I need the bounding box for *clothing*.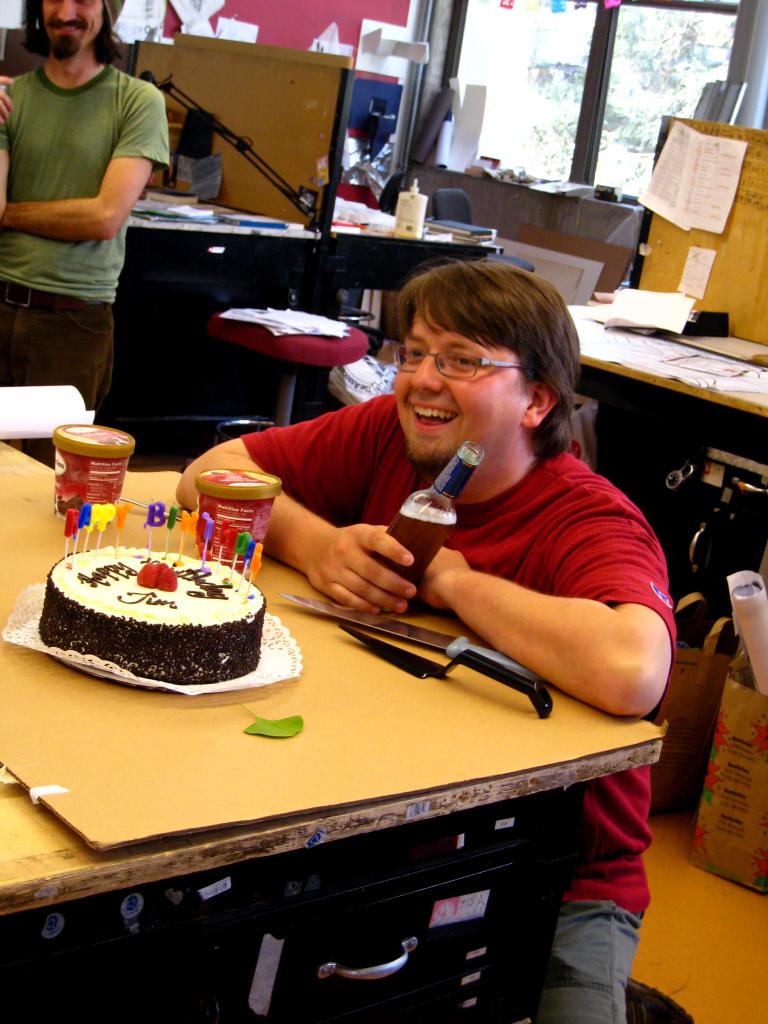
Here it is: [left=0, top=64, right=181, bottom=451].
